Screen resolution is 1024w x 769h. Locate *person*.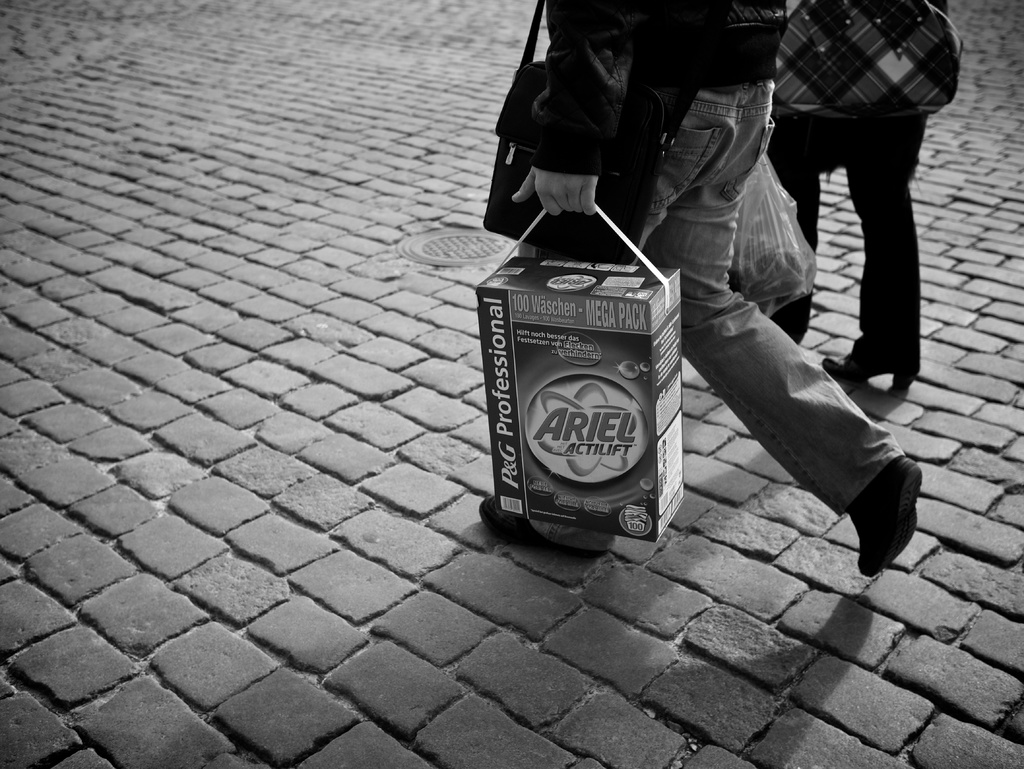
x1=758, y1=0, x2=954, y2=393.
